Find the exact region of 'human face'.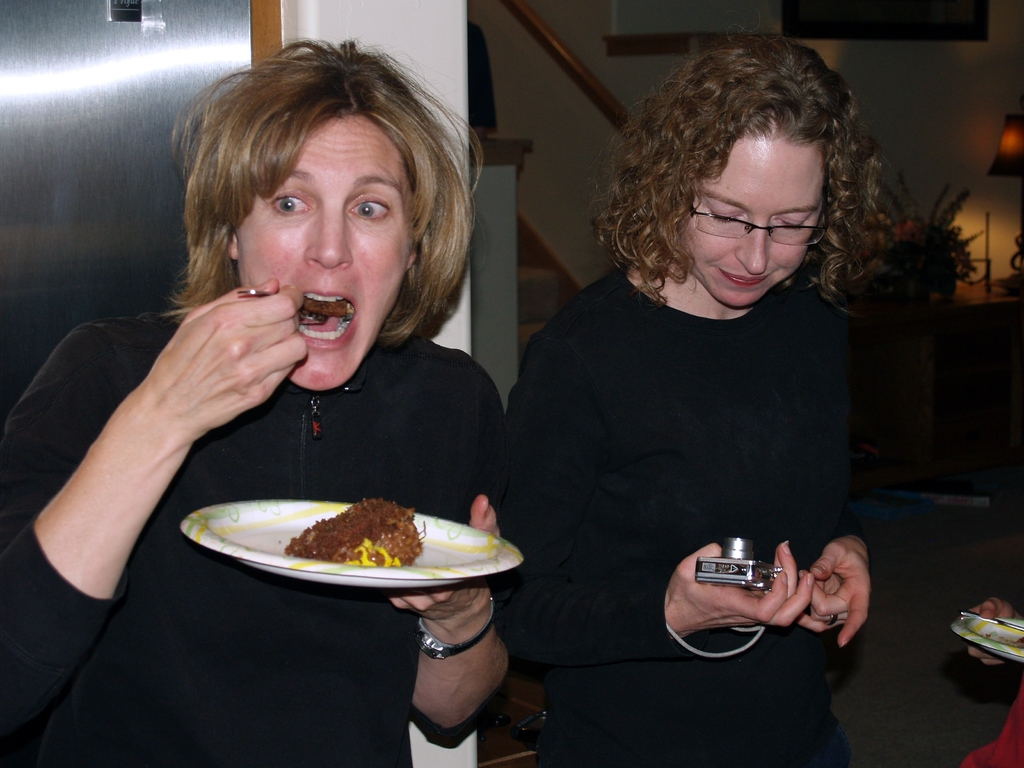
Exact region: l=237, t=117, r=415, b=390.
